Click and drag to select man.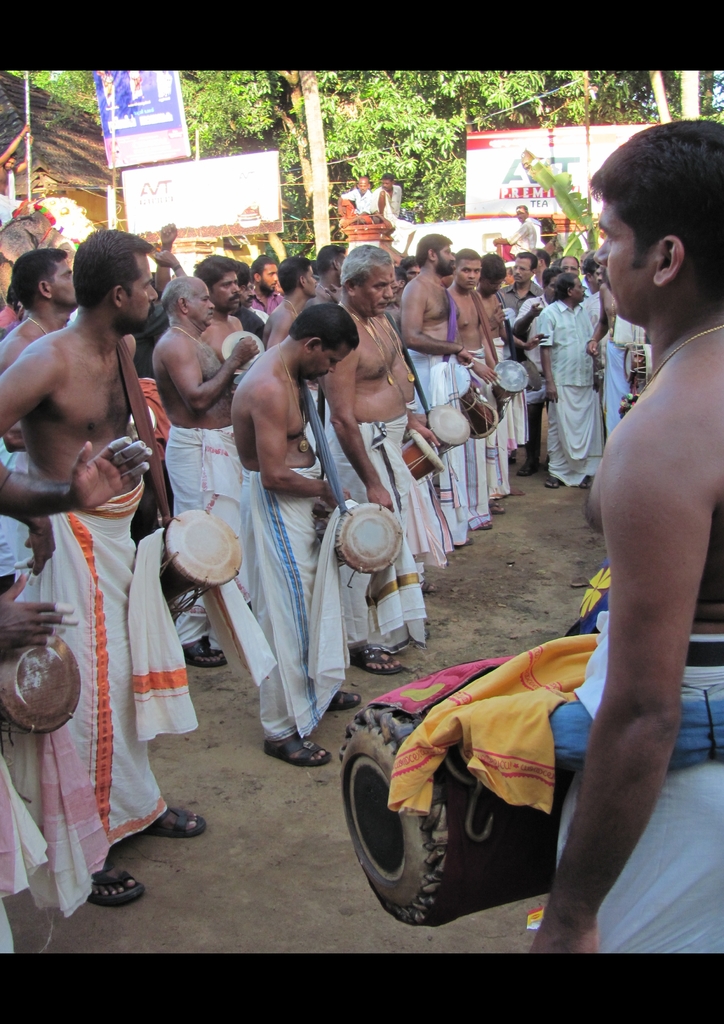
Selection: (444, 239, 502, 535).
